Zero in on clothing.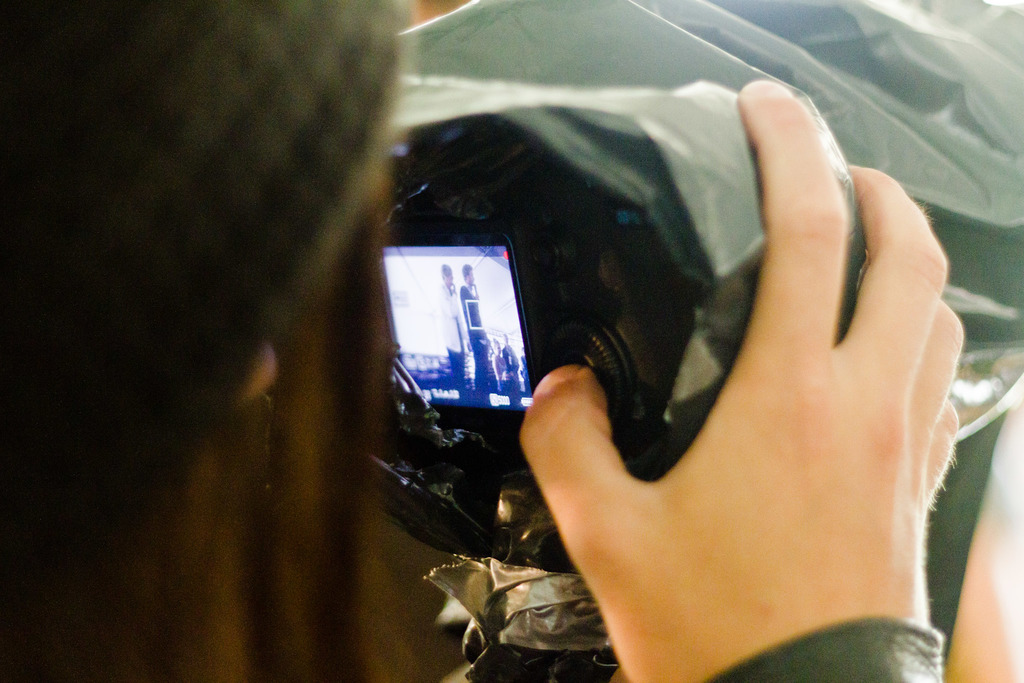
Zeroed in: left=706, top=614, right=943, bottom=682.
